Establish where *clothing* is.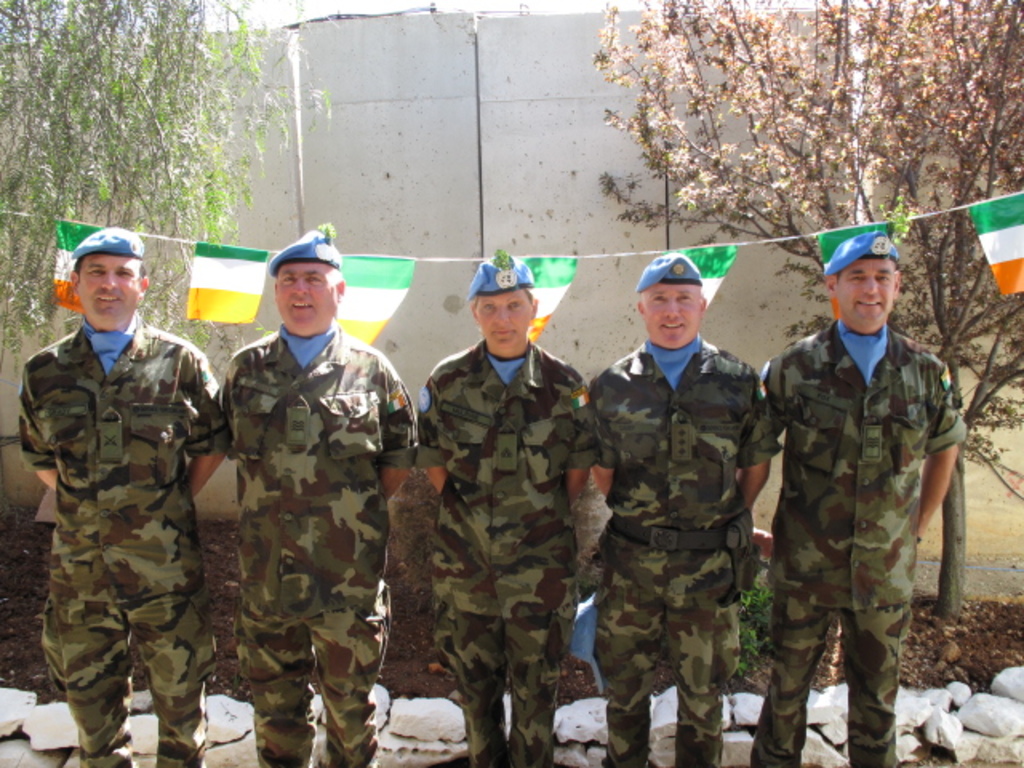
Established at 598,328,792,766.
